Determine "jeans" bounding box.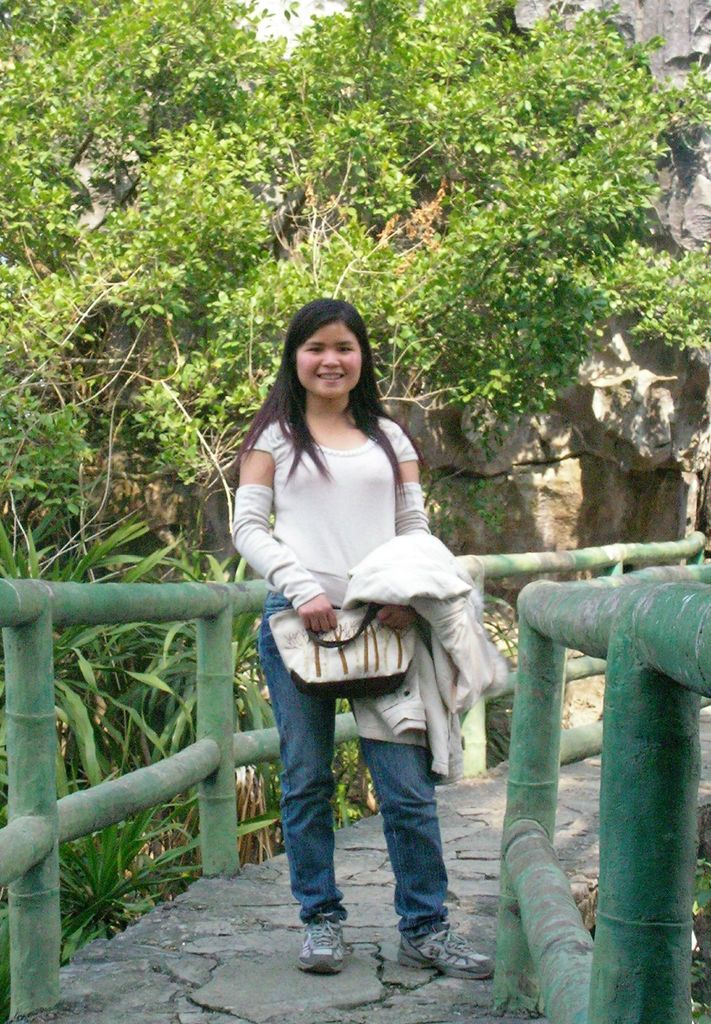
Determined: 272,650,475,959.
